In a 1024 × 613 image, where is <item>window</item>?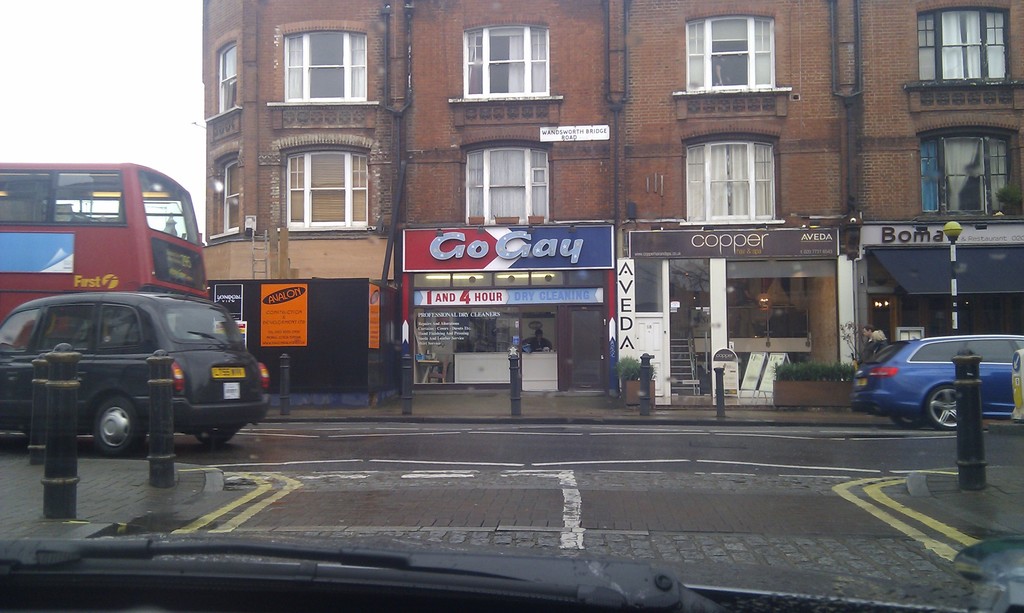
{"x1": 461, "y1": 25, "x2": 551, "y2": 96}.
